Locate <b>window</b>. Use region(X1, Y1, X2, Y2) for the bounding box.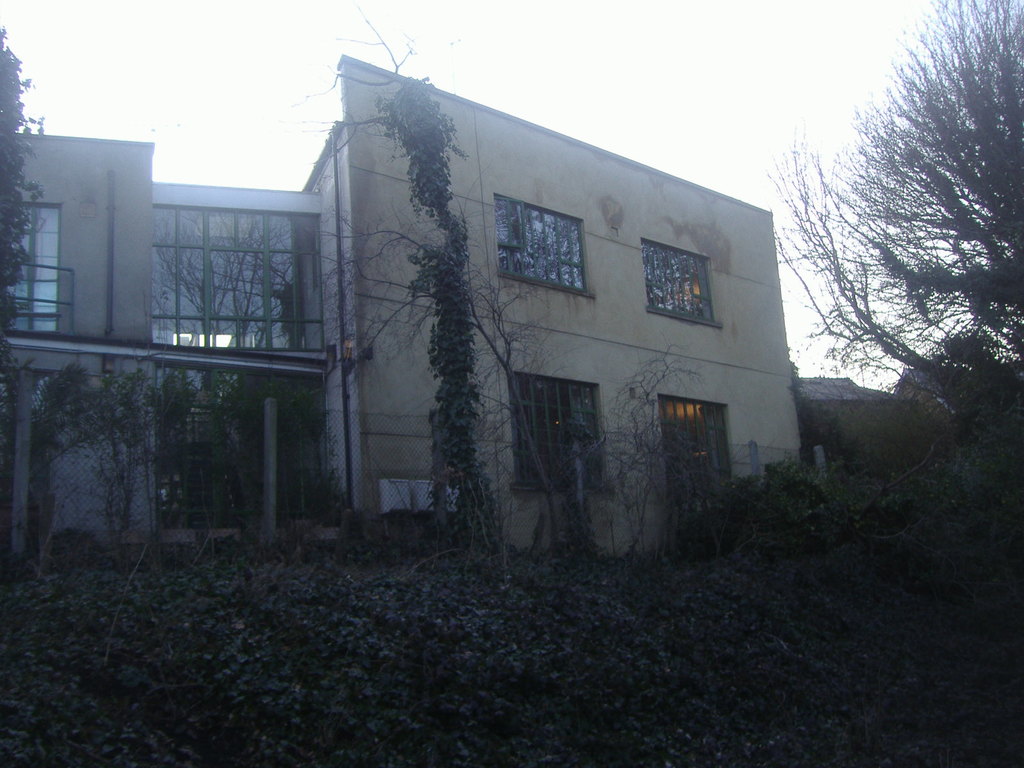
region(9, 204, 59, 331).
